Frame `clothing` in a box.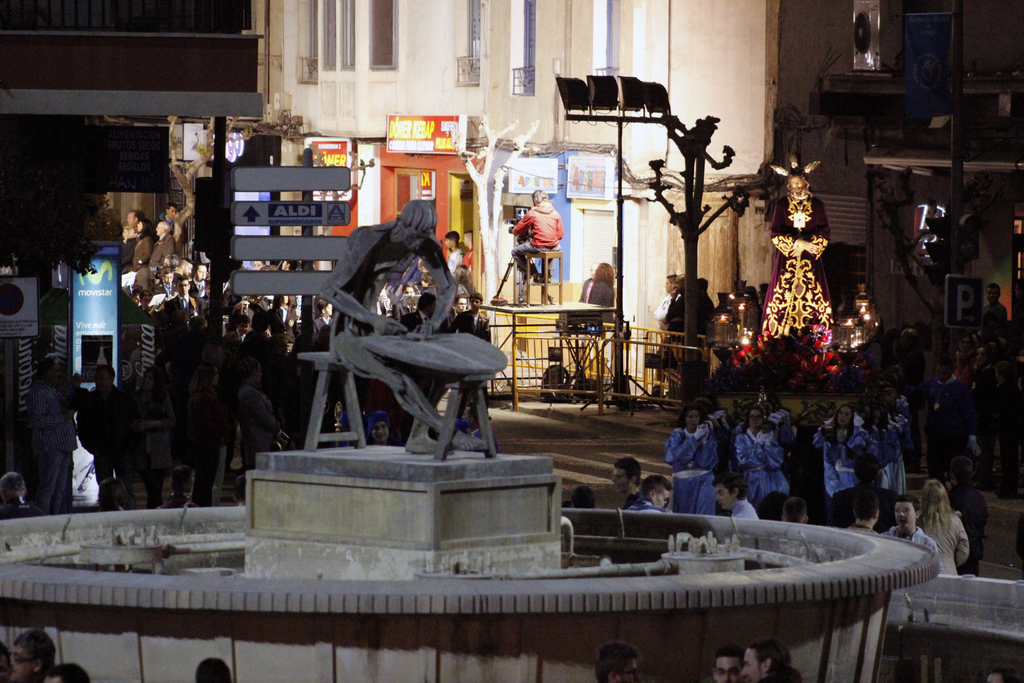
(left=399, top=309, right=436, bottom=335).
